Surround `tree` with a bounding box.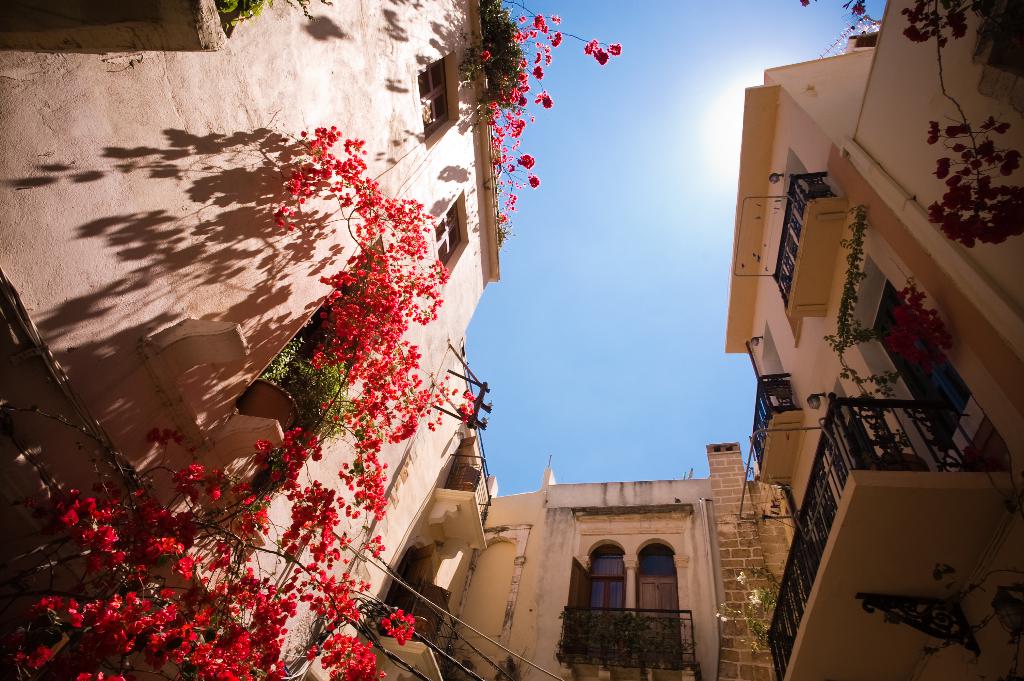
bbox=[1, 120, 477, 680].
